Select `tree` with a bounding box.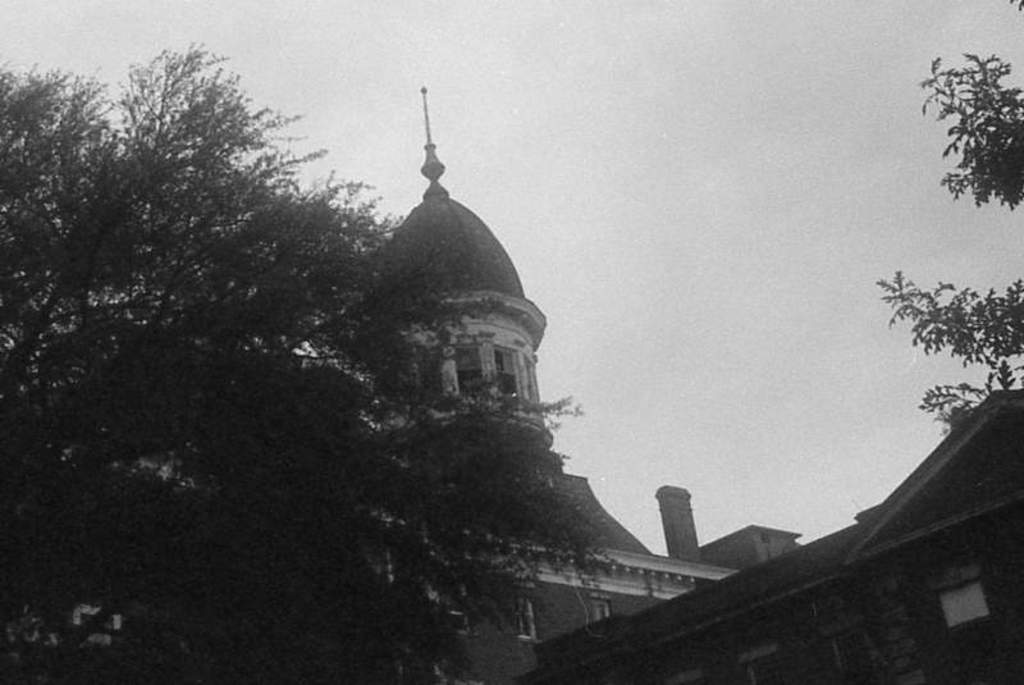
35,44,372,534.
